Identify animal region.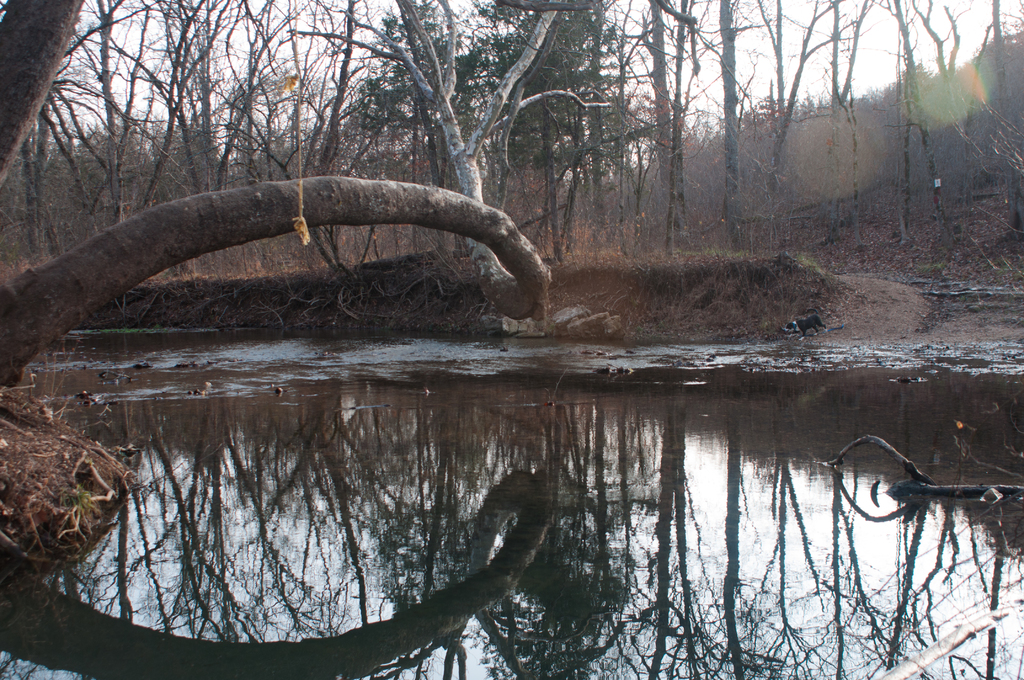
Region: detection(783, 308, 828, 338).
